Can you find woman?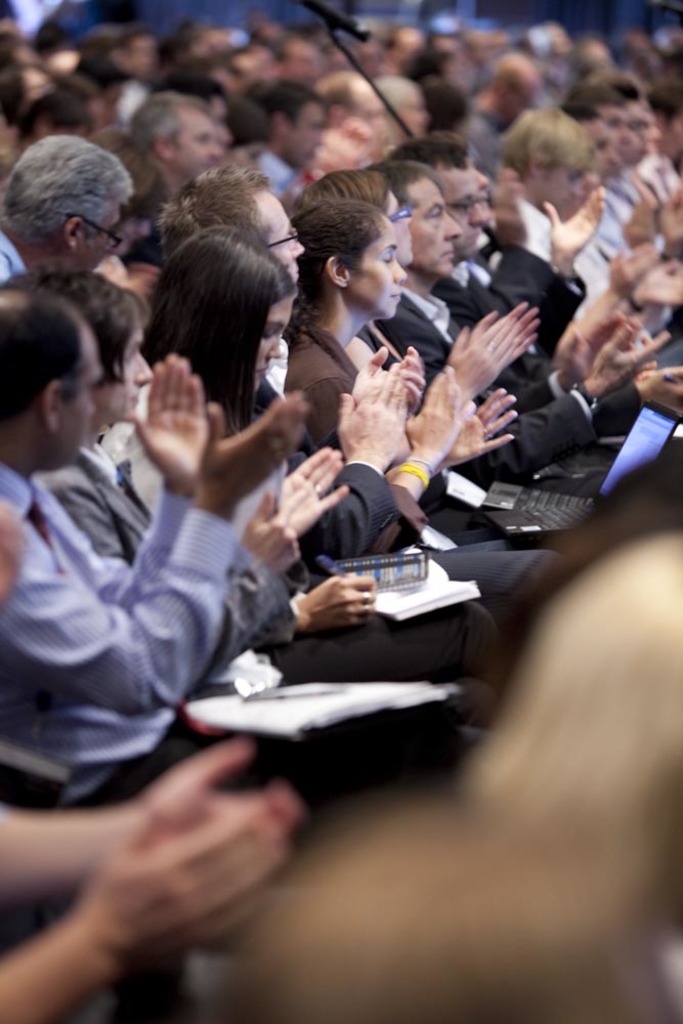
Yes, bounding box: left=291, top=196, right=520, bottom=556.
